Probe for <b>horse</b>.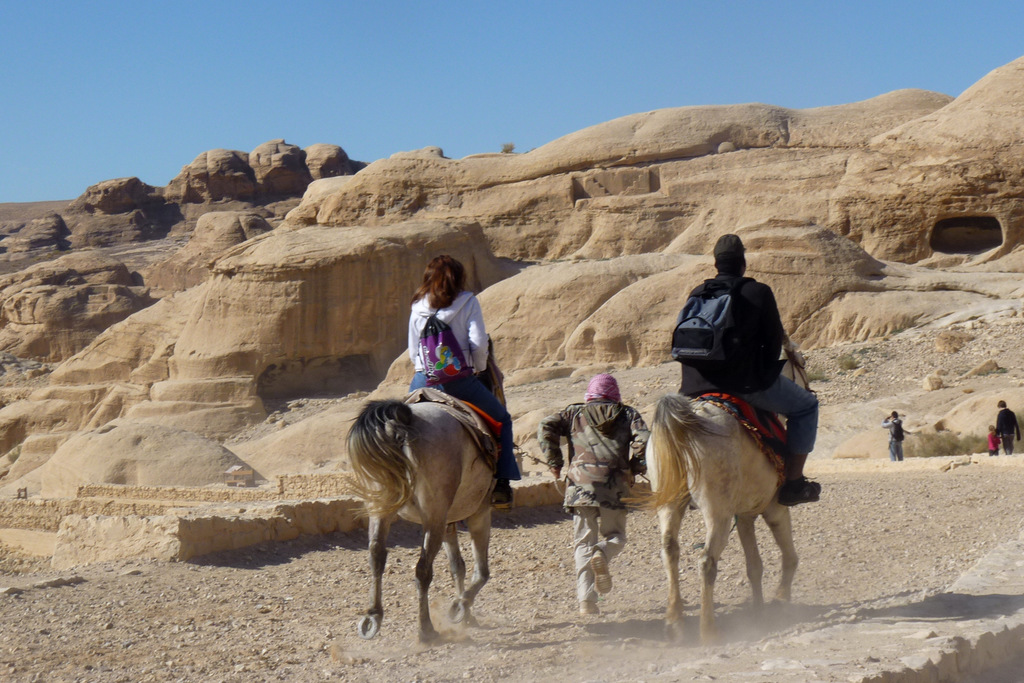
Probe result: l=334, t=332, r=510, b=646.
